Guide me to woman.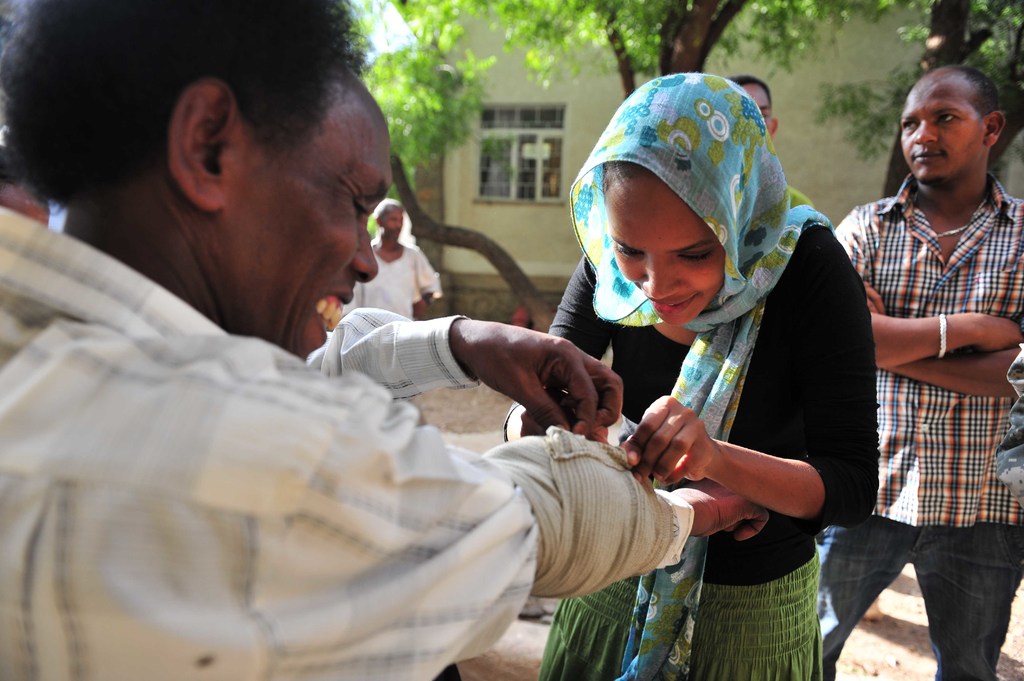
Guidance: left=485, top=81, right=901, bottom=653.
